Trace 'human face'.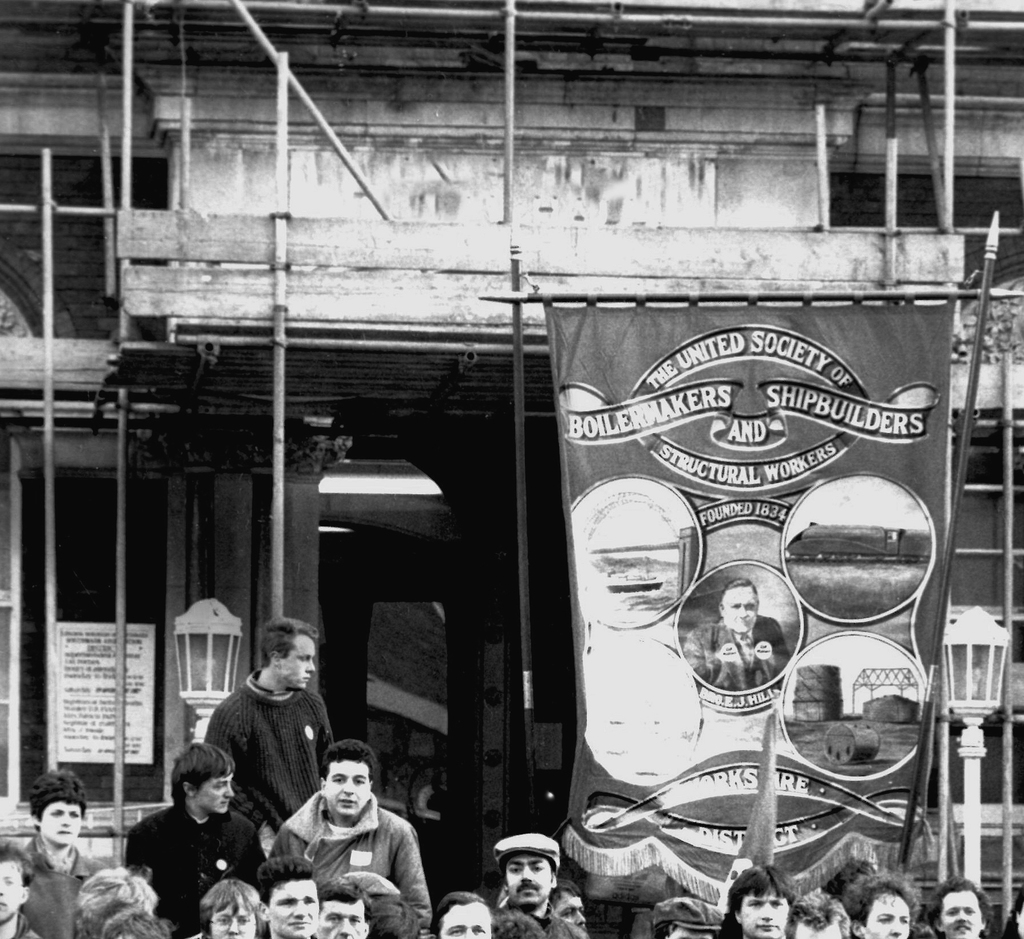
Traced to <bbox>550, 898, 585, 929</bbox>.
